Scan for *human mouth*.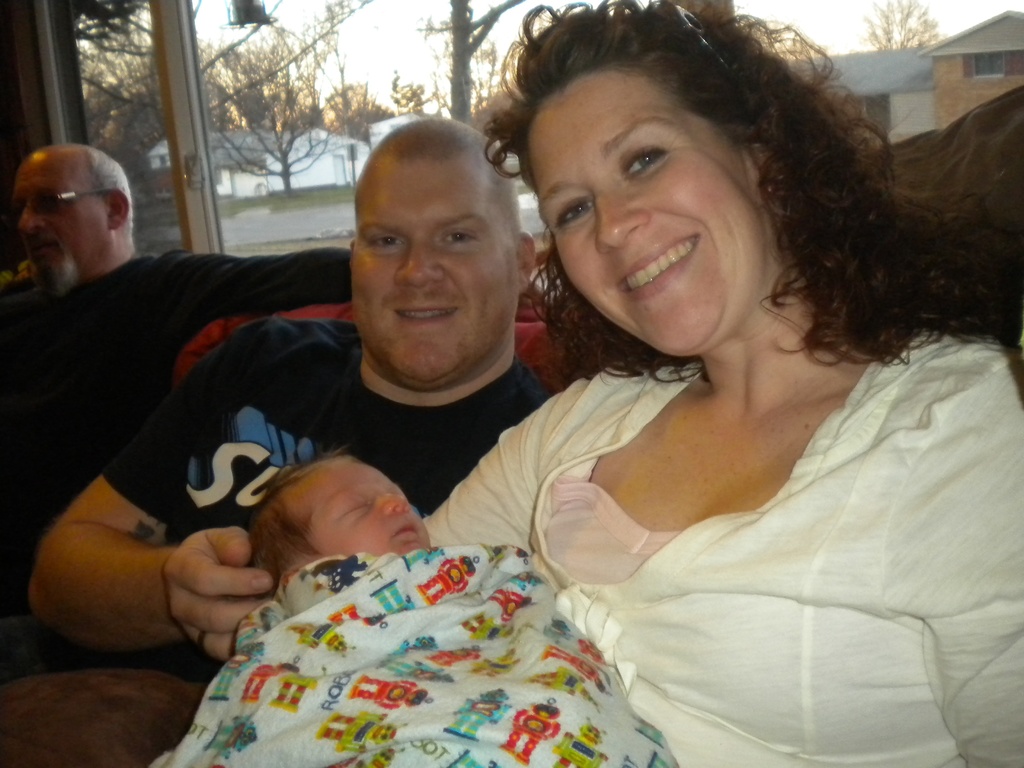
Scan result: l=614, t=234, r=702, b=287.
